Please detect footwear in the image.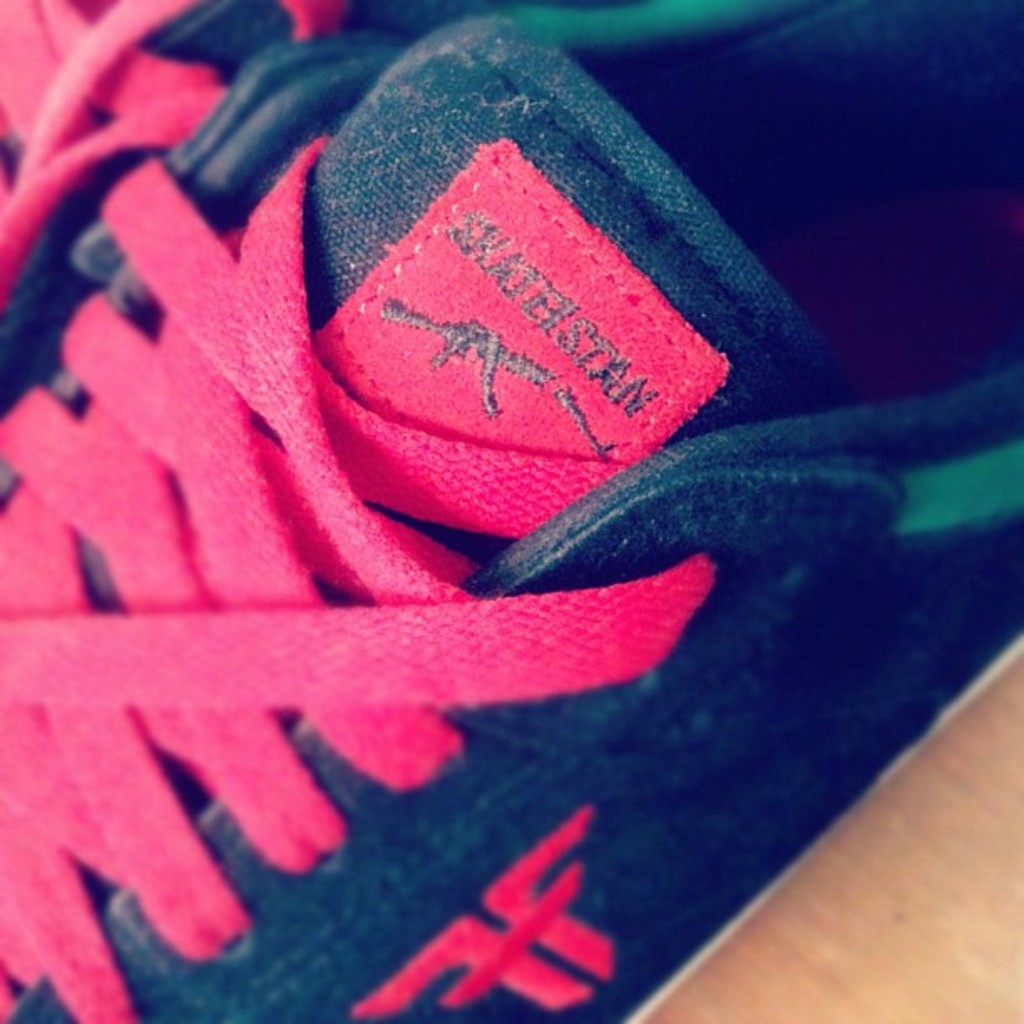
x1=0, y1=0, x2=413, y2=490.
